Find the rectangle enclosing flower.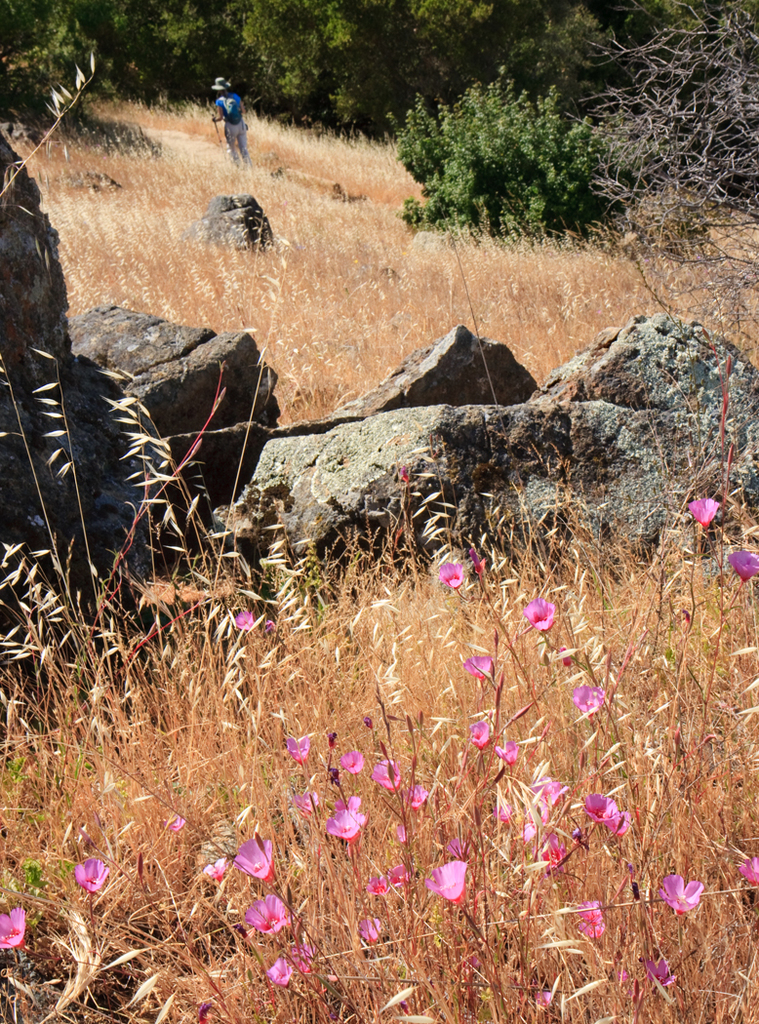
l=579, t=785, r=612, b=816.
